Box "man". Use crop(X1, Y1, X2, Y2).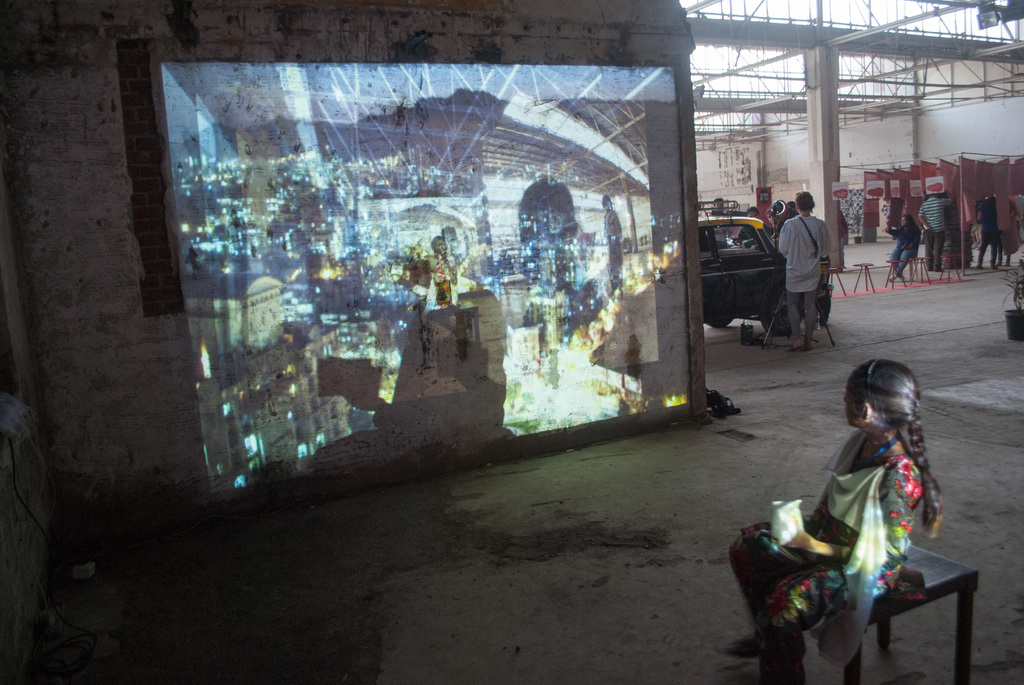
crop(976, 195, 998, 268).
